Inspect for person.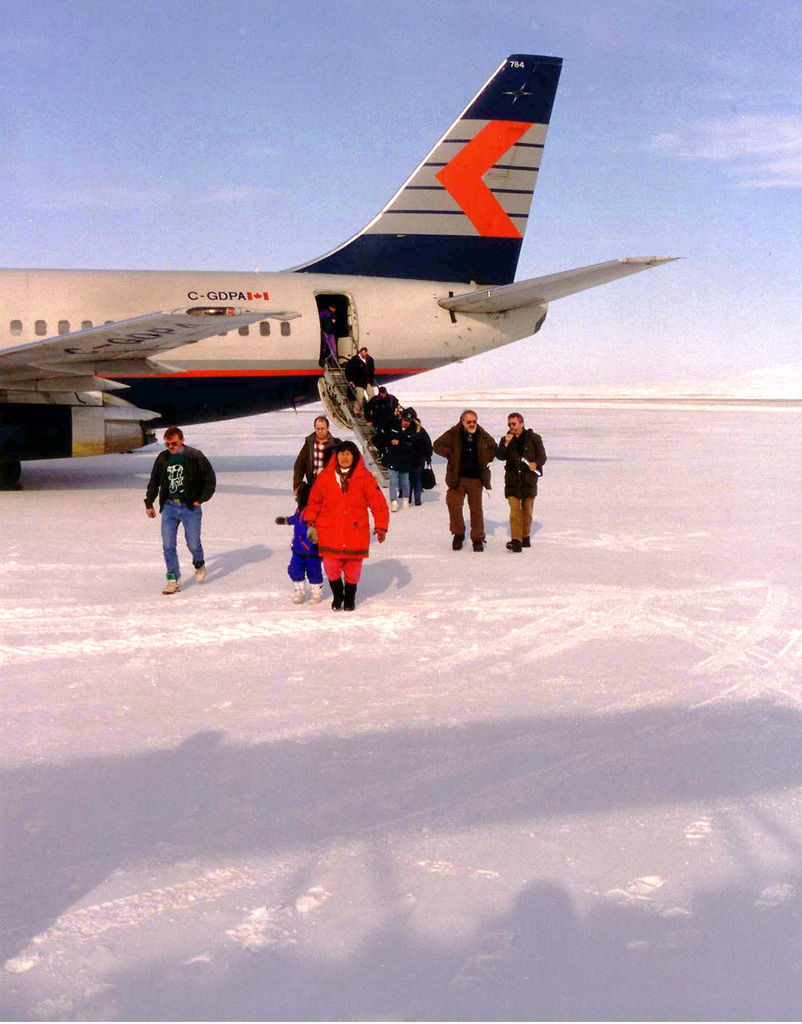
Inspection: (292,409,345,496).
